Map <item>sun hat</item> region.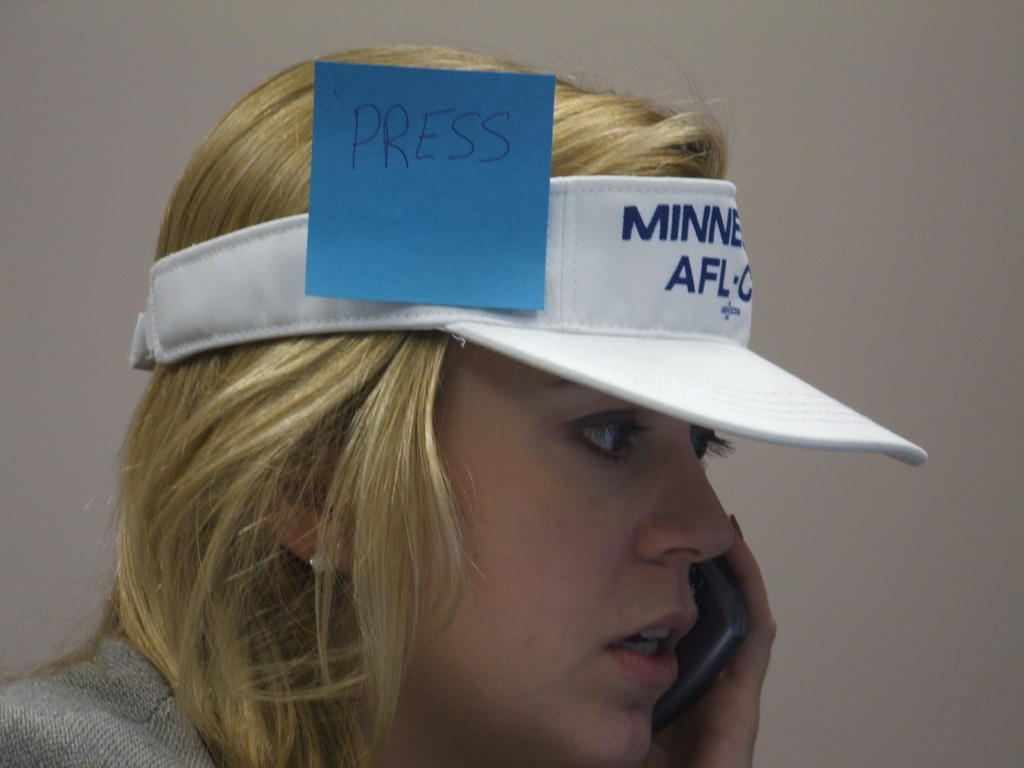
Mapped to 124, 180, 931, 463.
